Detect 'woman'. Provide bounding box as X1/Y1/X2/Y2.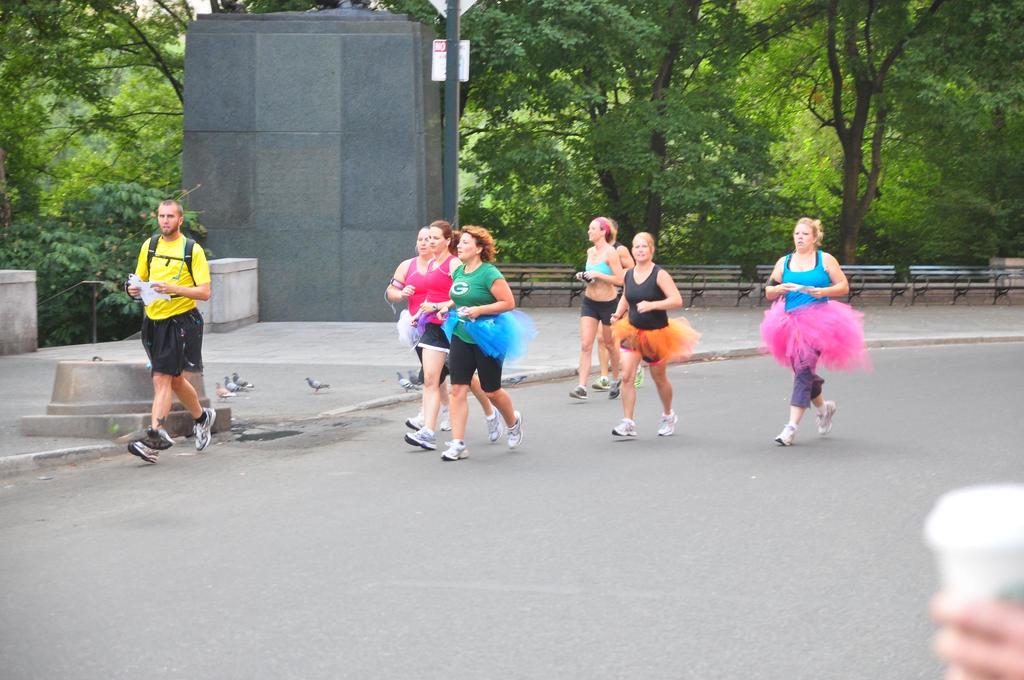
394/226/484/429.
